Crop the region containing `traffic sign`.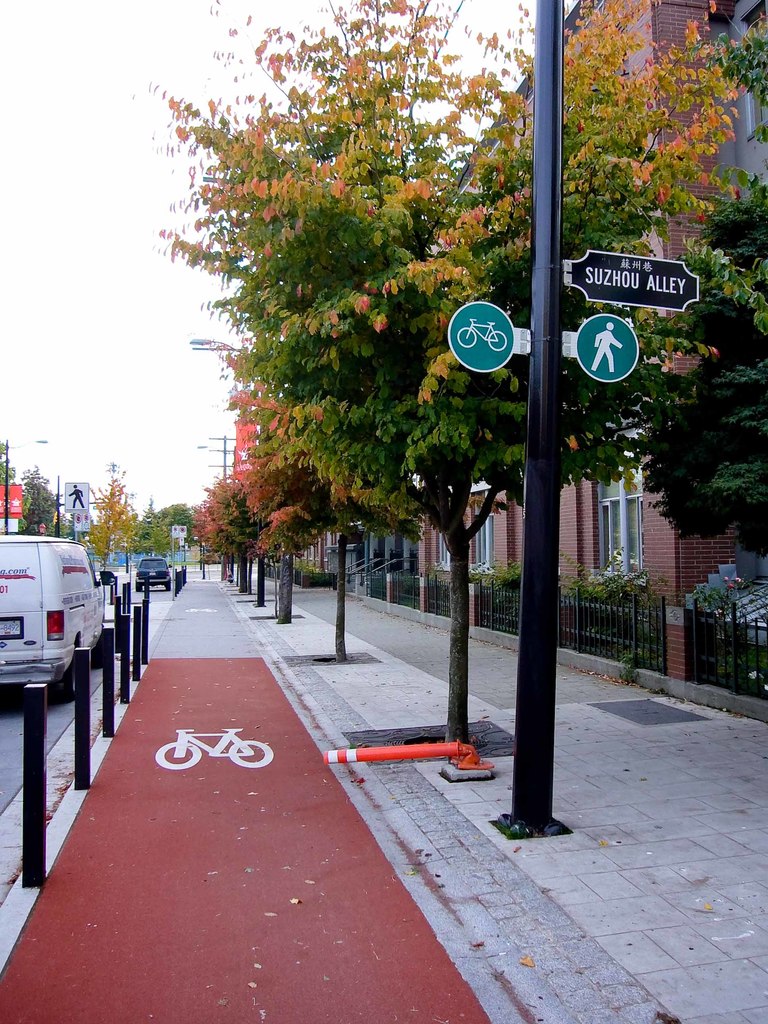
Crop region: x1=445, y1=301, x2=513, y2=376.
